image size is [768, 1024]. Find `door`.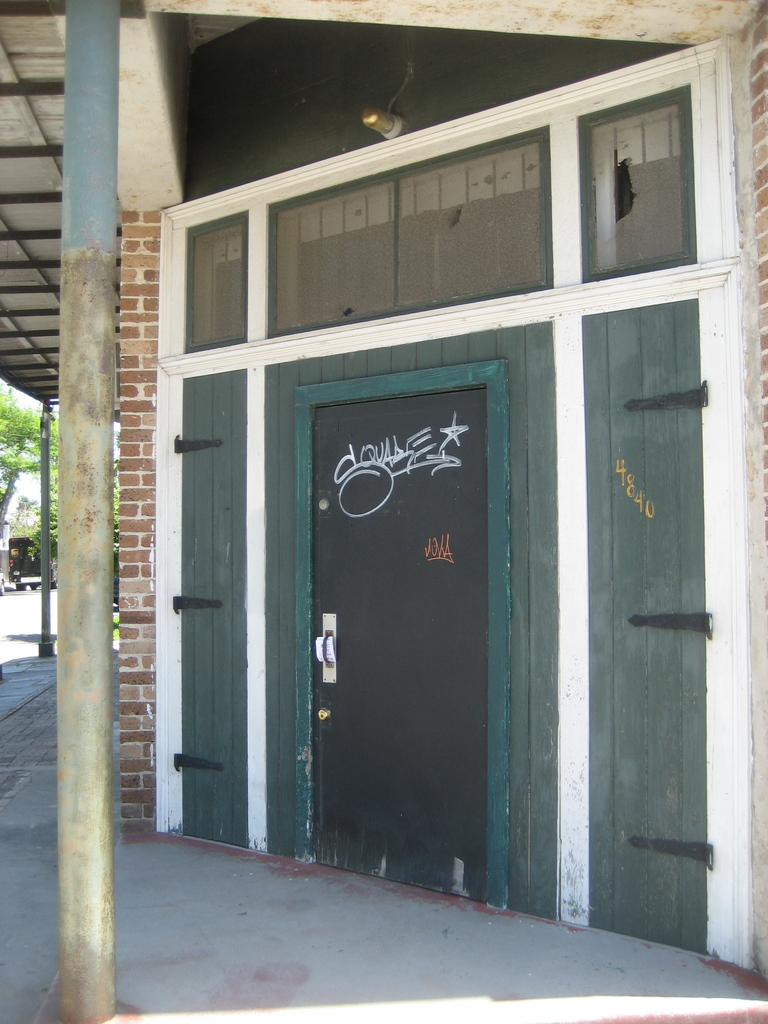
rect(312, 390, 489, 904).
